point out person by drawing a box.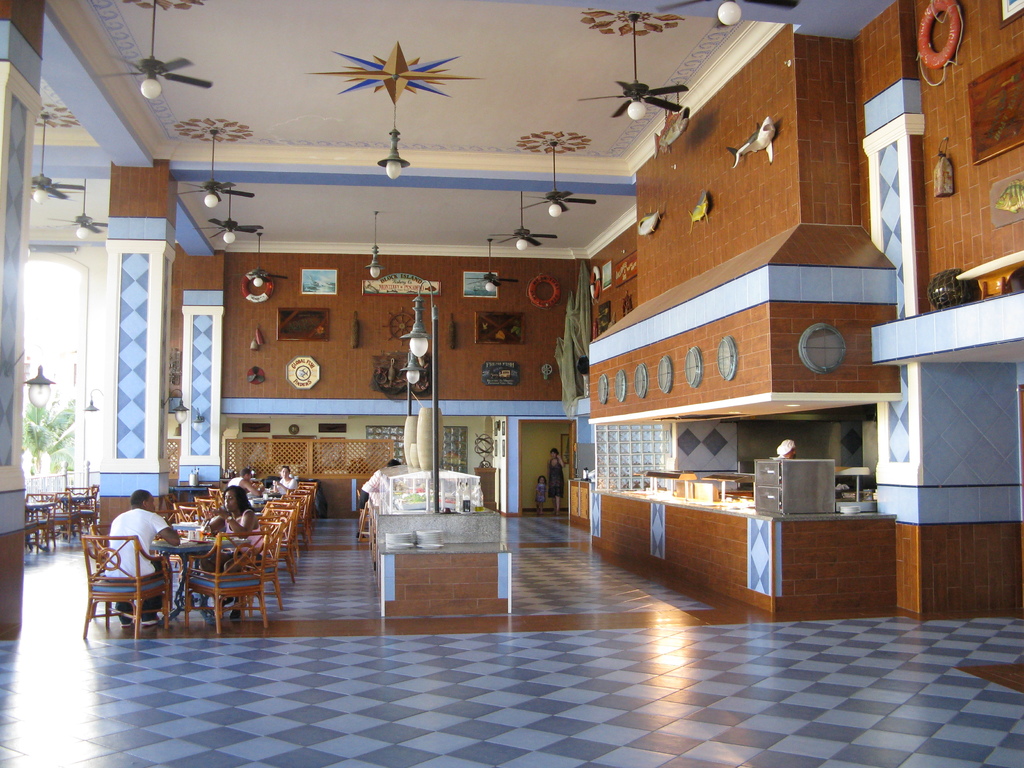
(left=274, top=465, right=303, bottom=495).
